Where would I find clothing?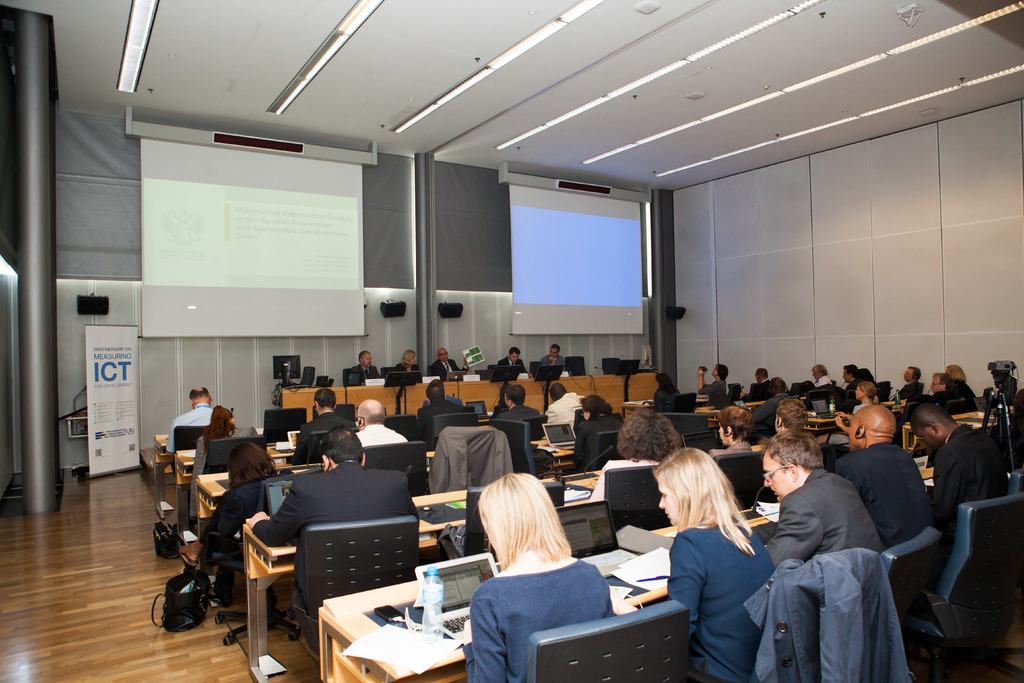
At x1=663, y1=527, x2=773, y2=682.
